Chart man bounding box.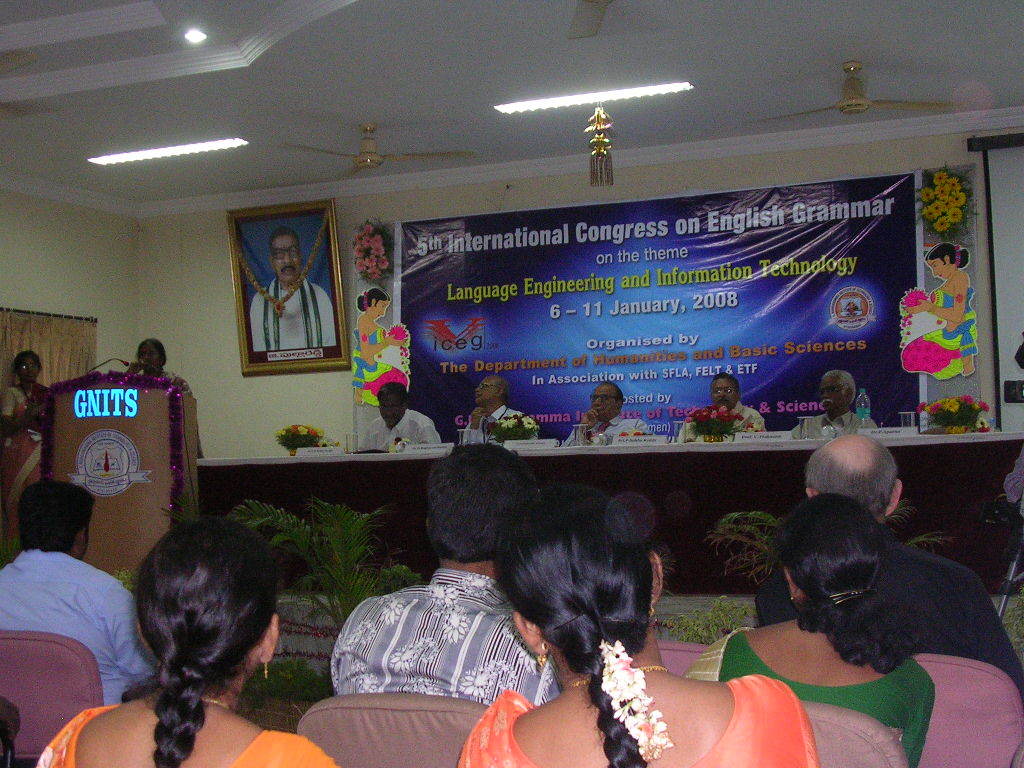
Charted: 794 373 864 437.
